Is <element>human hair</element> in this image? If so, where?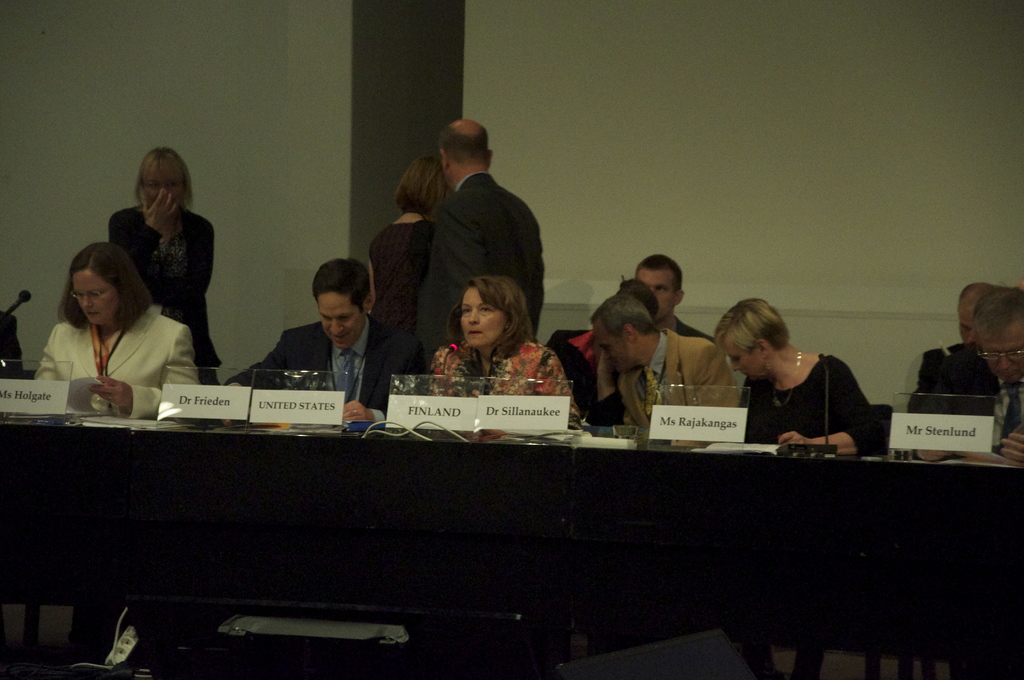
Yes, at {"left": 60, "top": 242, "right": 149, "bottom": 330}.
